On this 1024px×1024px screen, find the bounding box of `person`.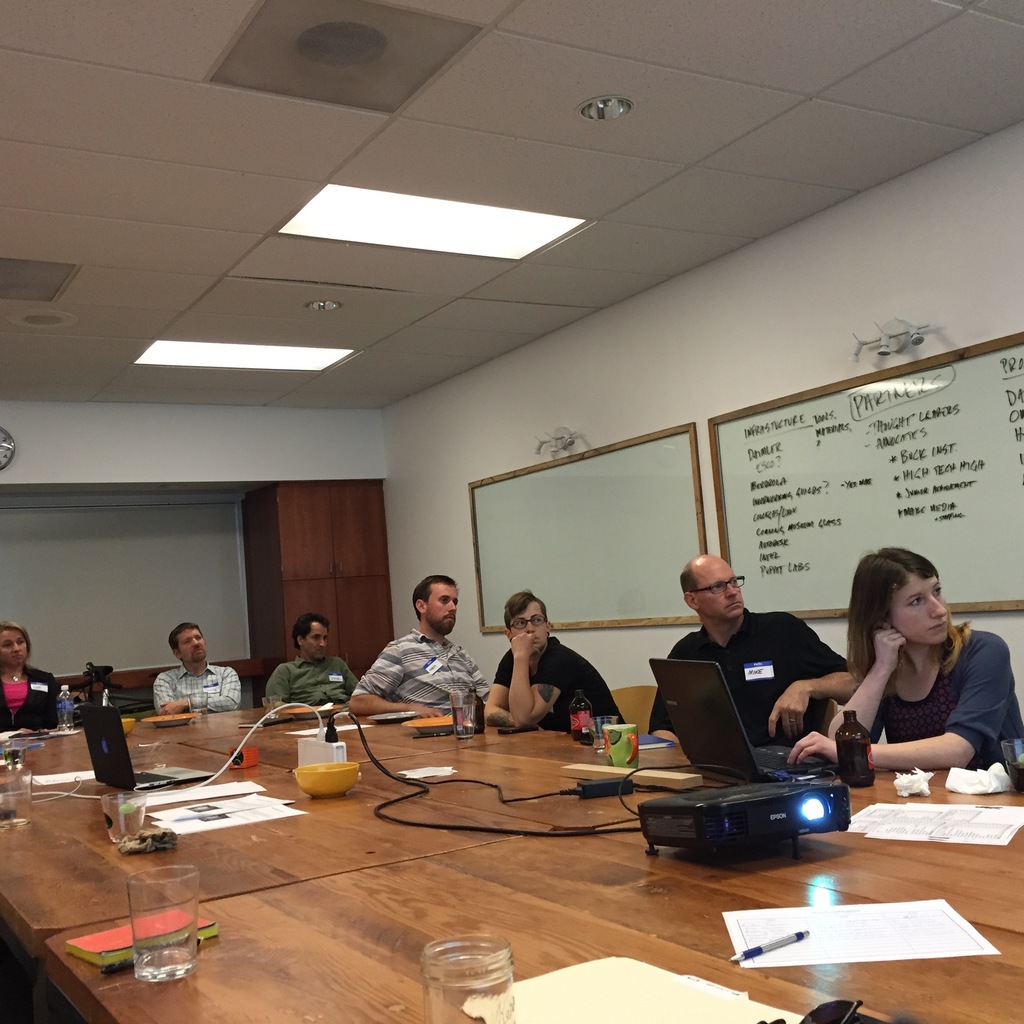
Bounding box: (x1=788, y1=547, x2=1023, y2=767).
